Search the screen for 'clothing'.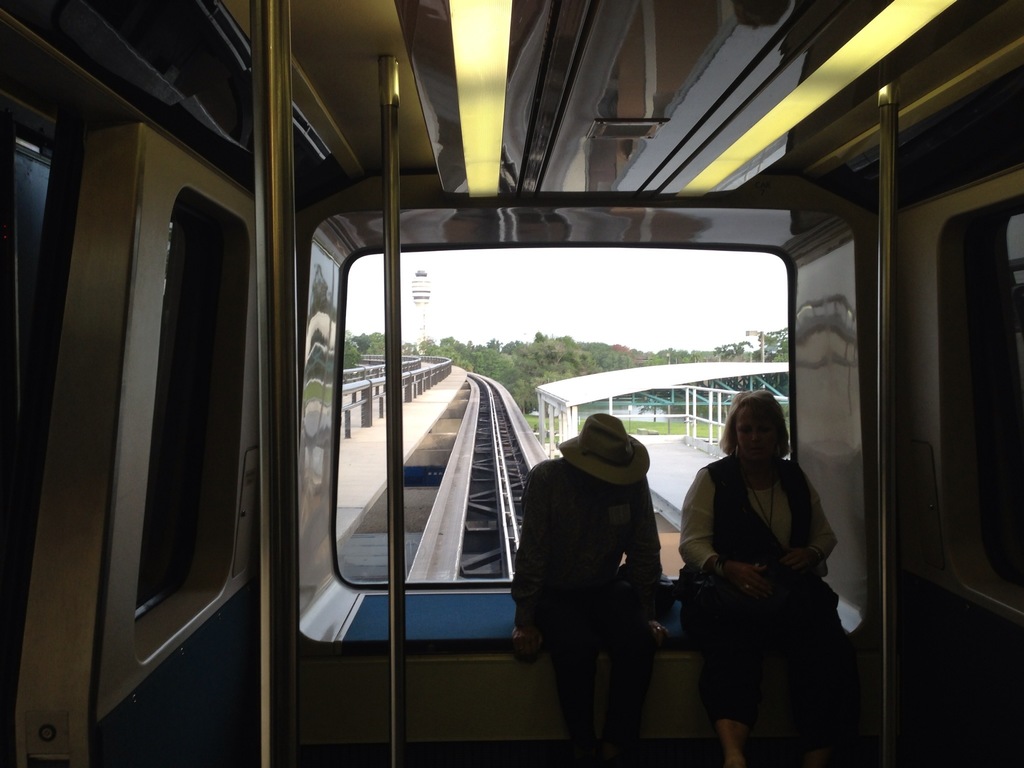
Found at <bbox>681, 458, 850, 729</bbox>.
